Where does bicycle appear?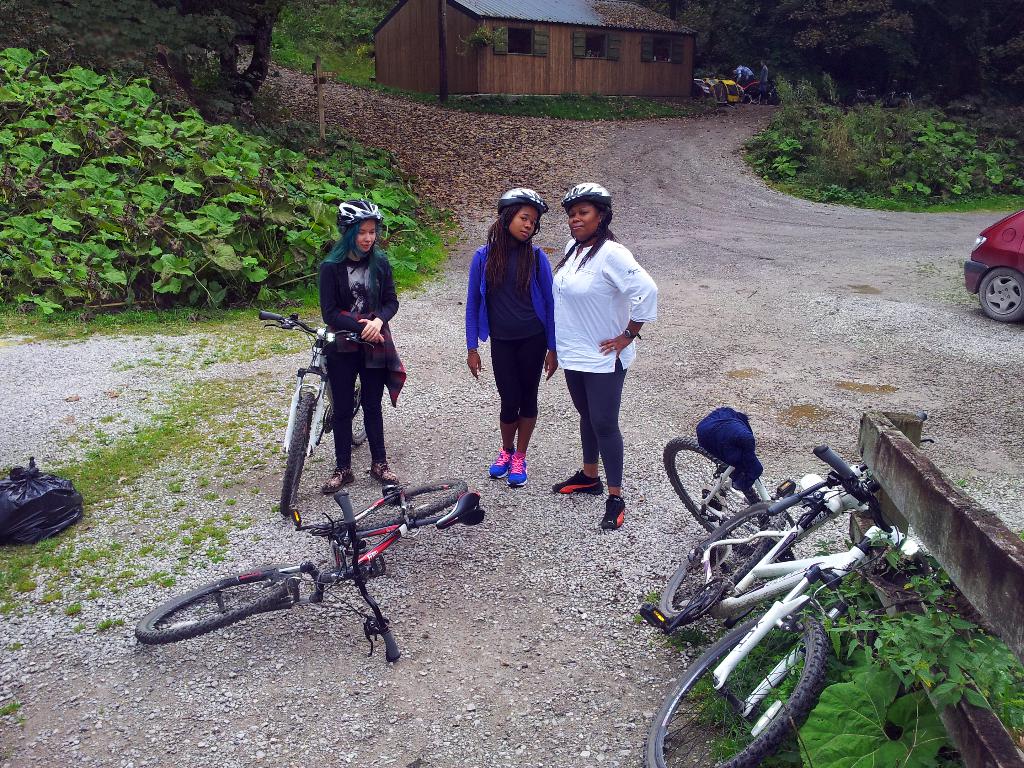
Appears at select_region(662, 437, 961, 622).
